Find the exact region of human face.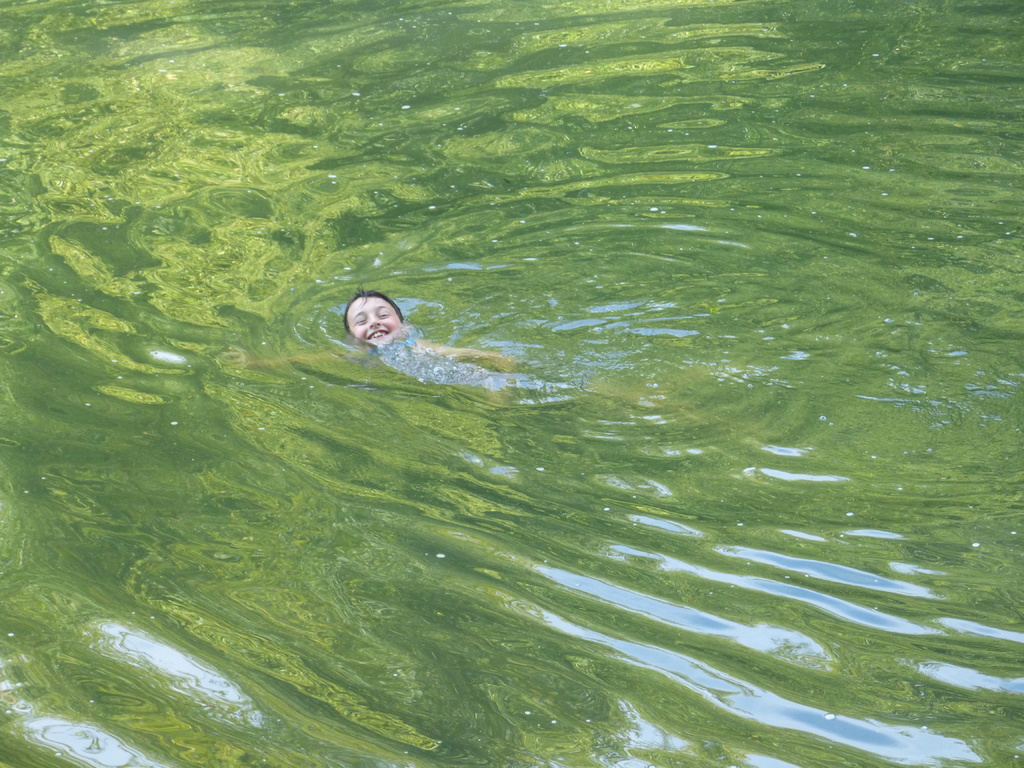
Exact region: crop(349, 289, 403, 347).
